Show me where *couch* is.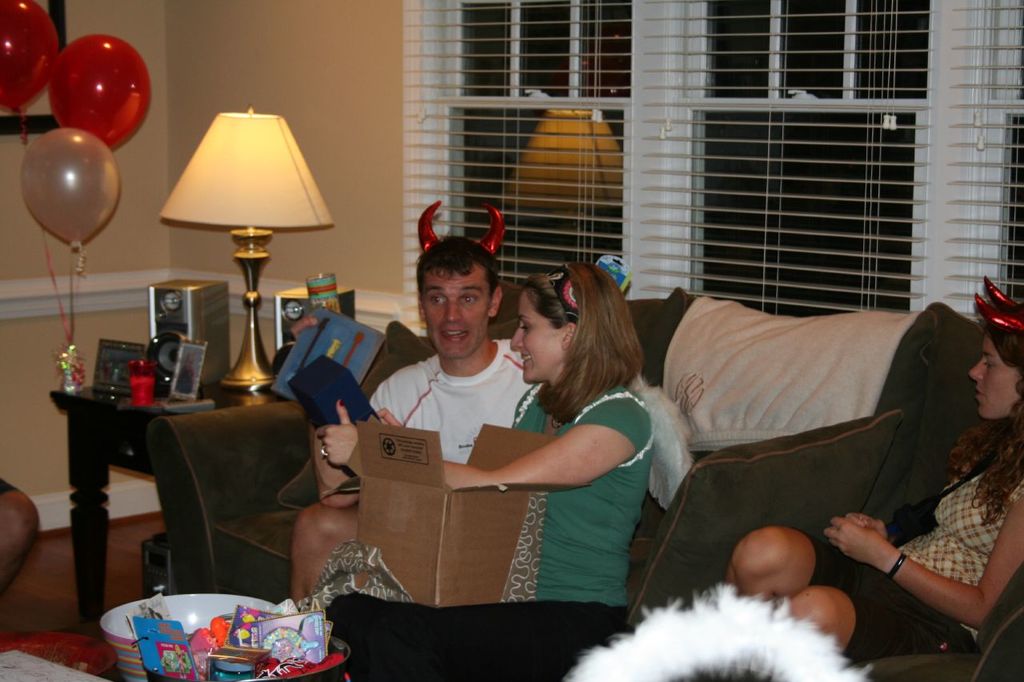
*couch* is at [177, 240, 1006, 681].
